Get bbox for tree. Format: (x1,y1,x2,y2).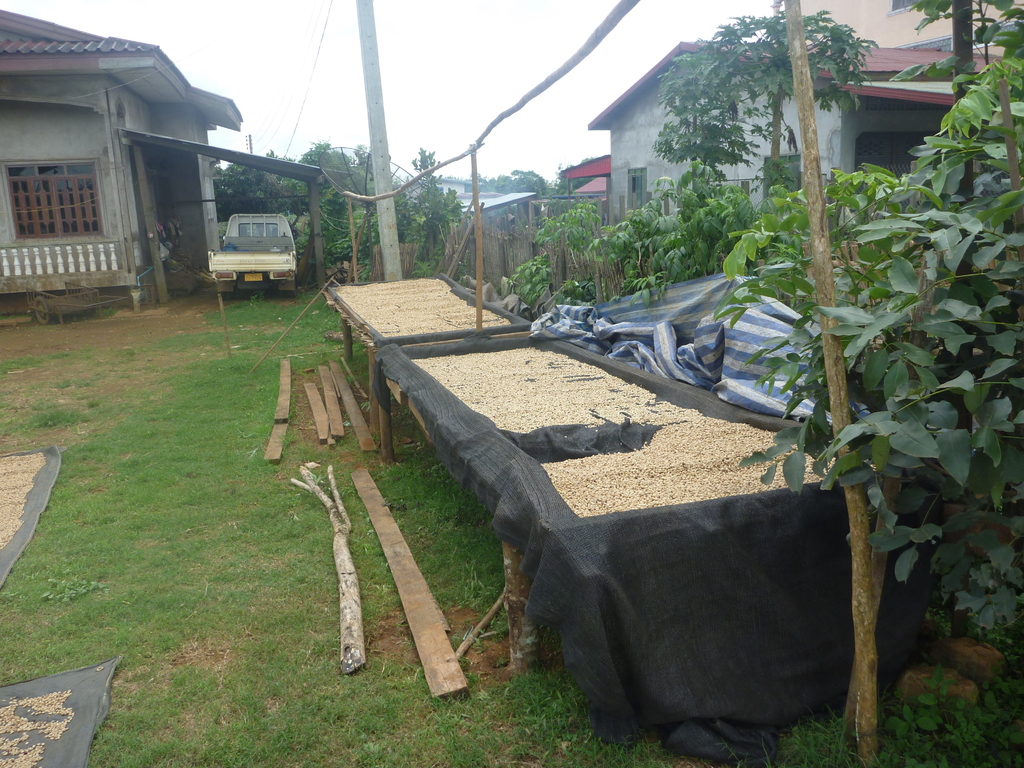
(646,36,763,198).
